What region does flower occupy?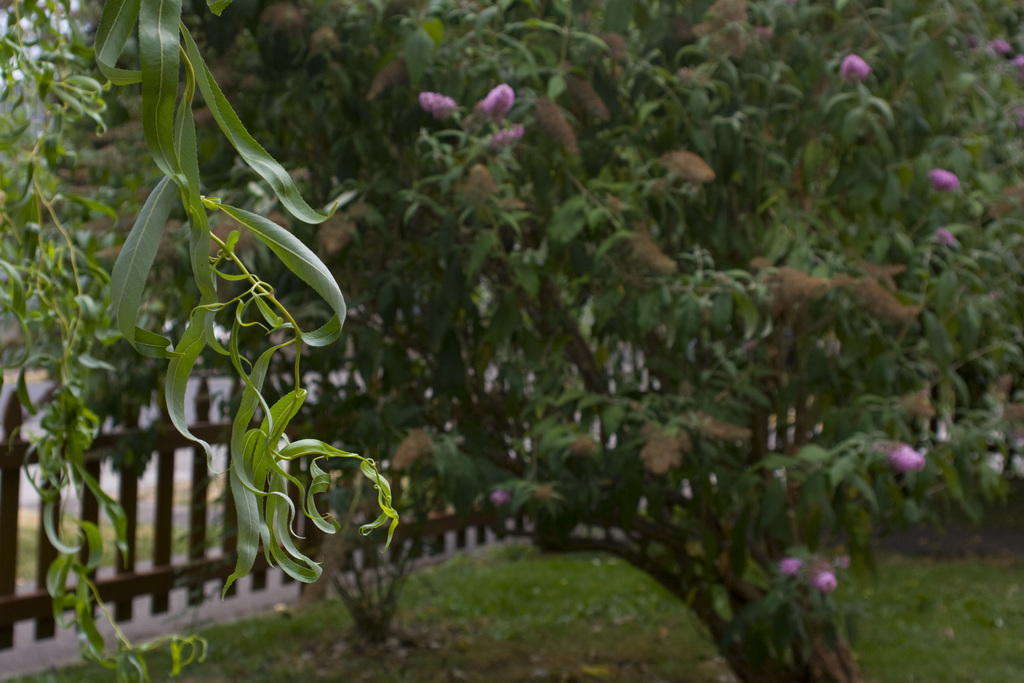
[422, 93, 456, 118].
